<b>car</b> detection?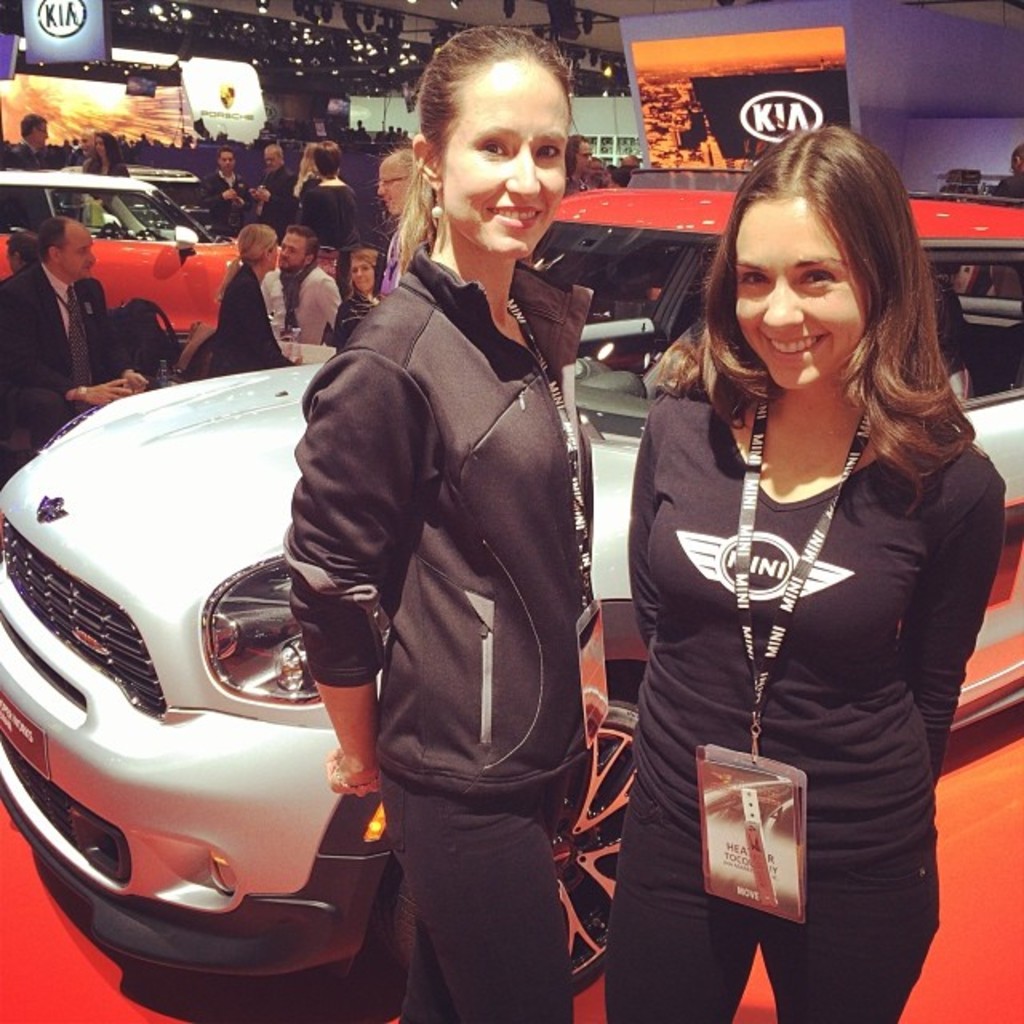
x1=43 y1=165 x2=208 y2=232
